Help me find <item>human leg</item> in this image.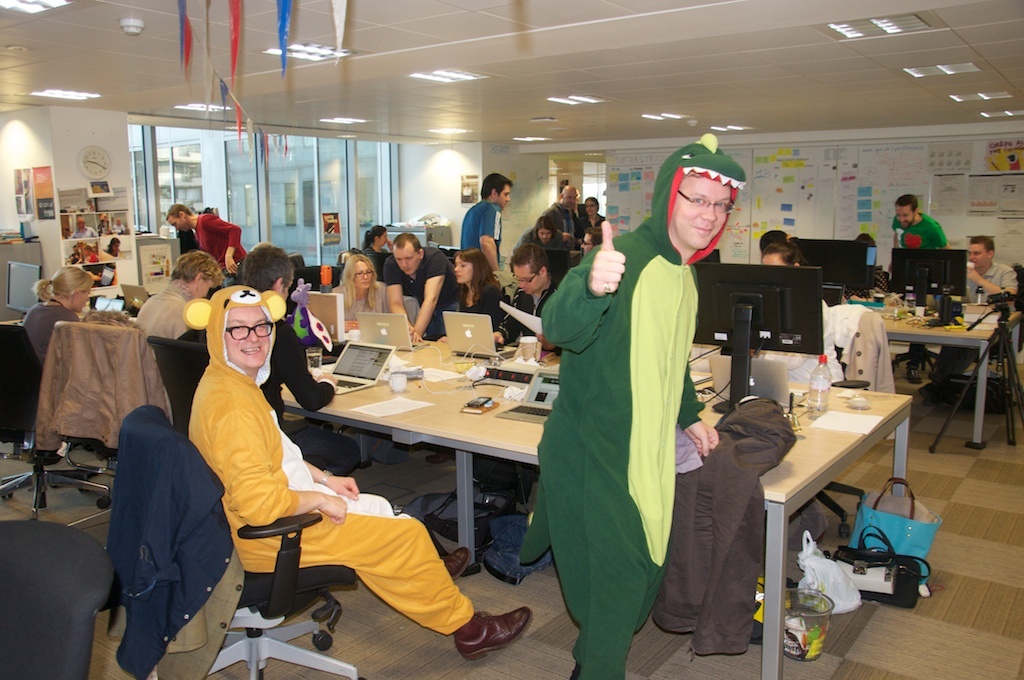
Found it: 536 429 653 679.
